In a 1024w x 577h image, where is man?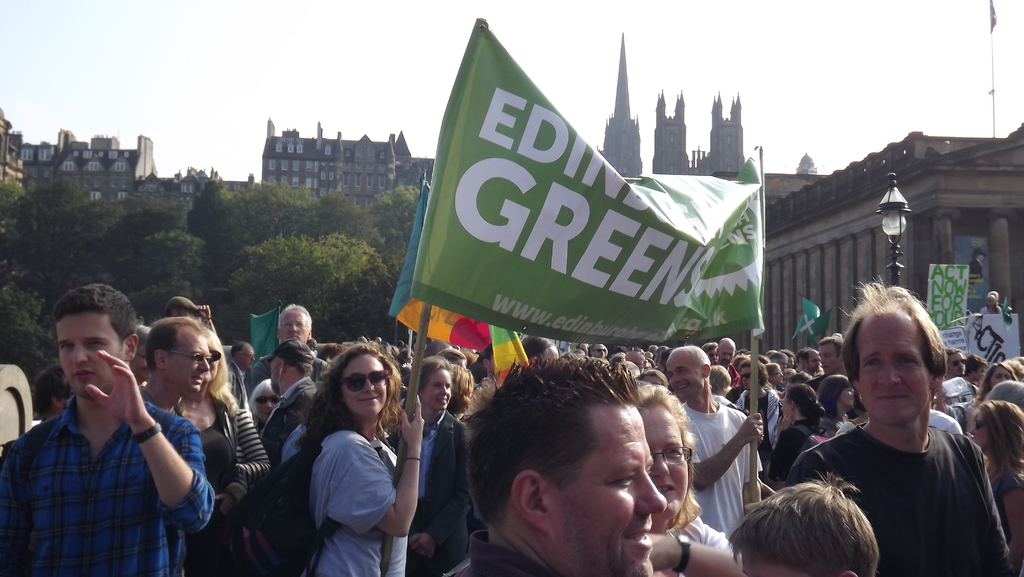
bbox=(813, 333, 849, 386).
